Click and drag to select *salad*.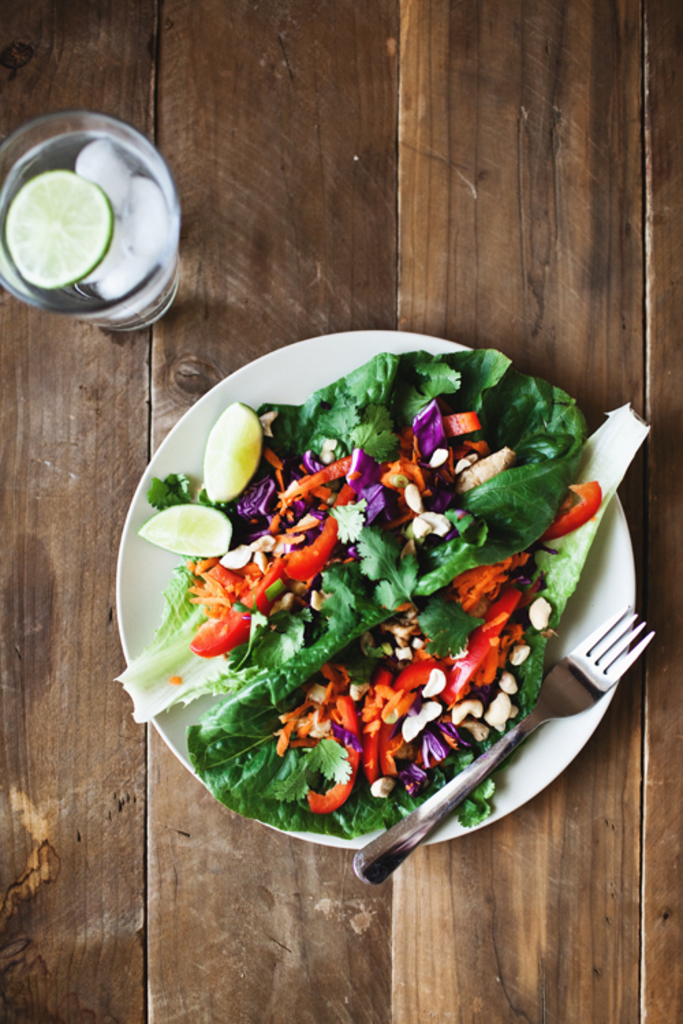
Selection: region(120, 335, 634, 875).
